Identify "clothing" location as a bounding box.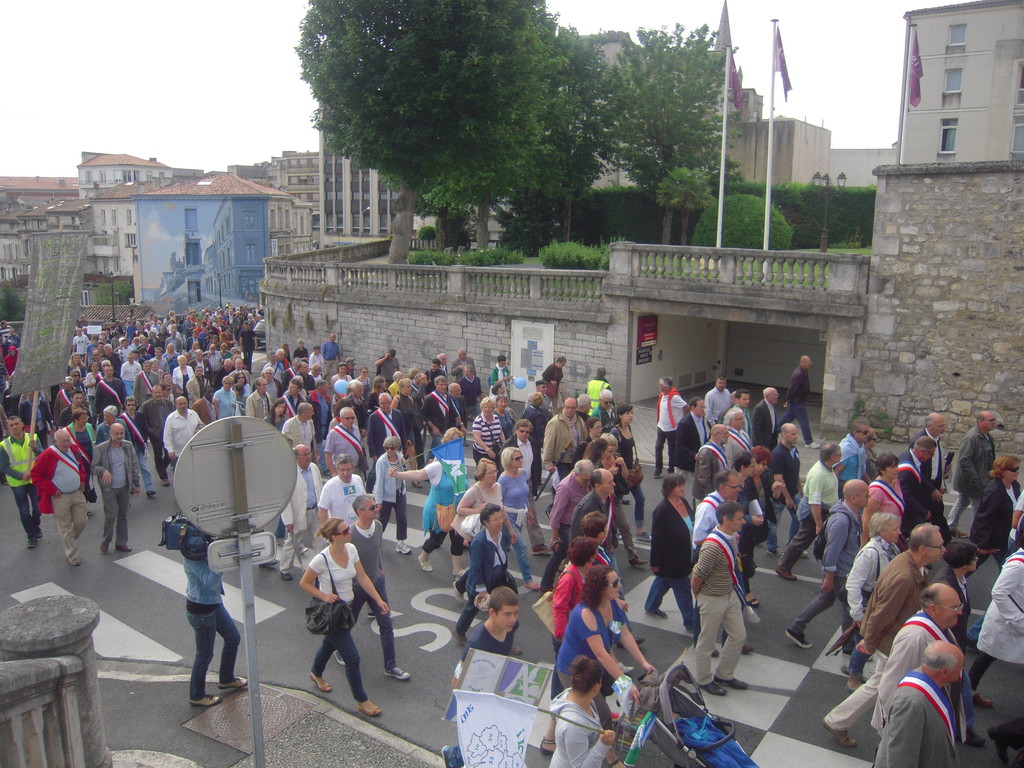
[280, 365, 297, 388].
